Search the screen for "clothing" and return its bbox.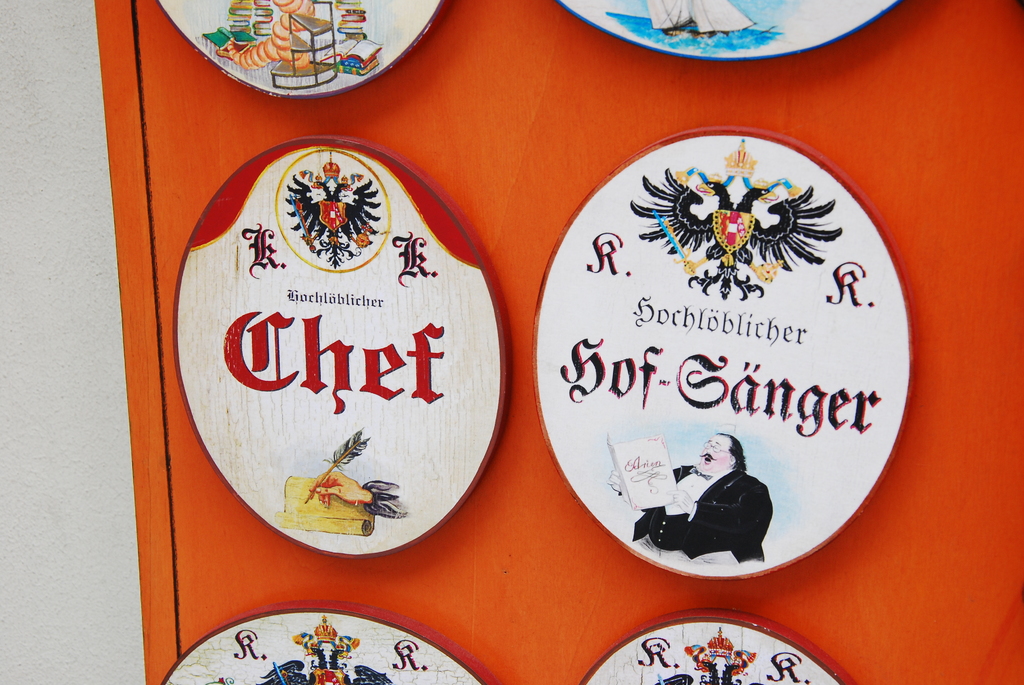
Found: x1=627 y1=462 x2=774 y2=569.
